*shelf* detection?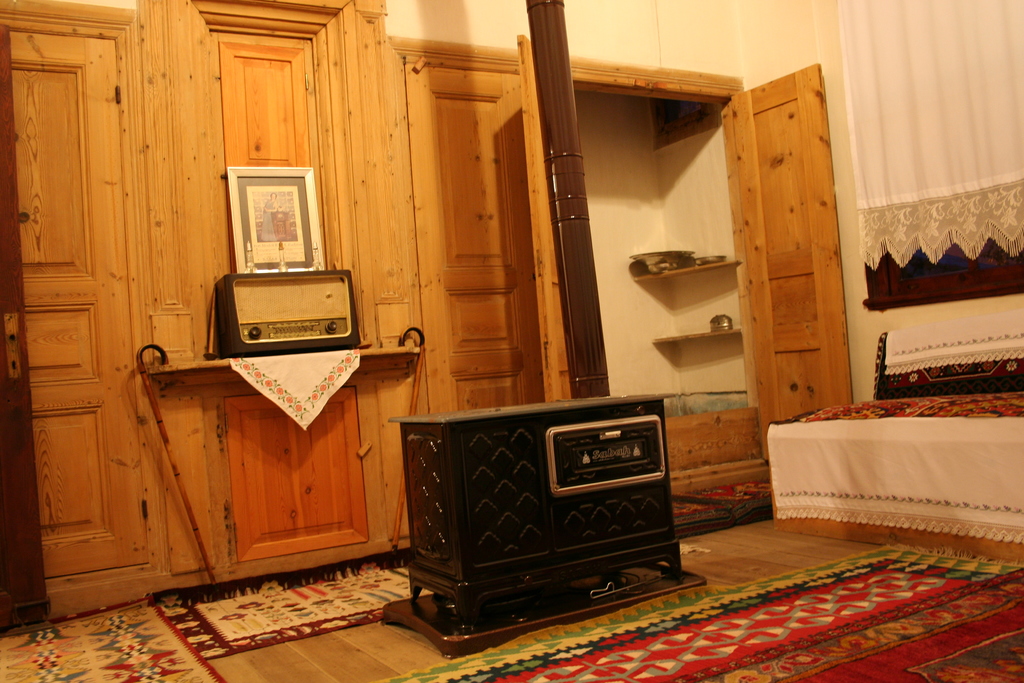
653 318 744 348
